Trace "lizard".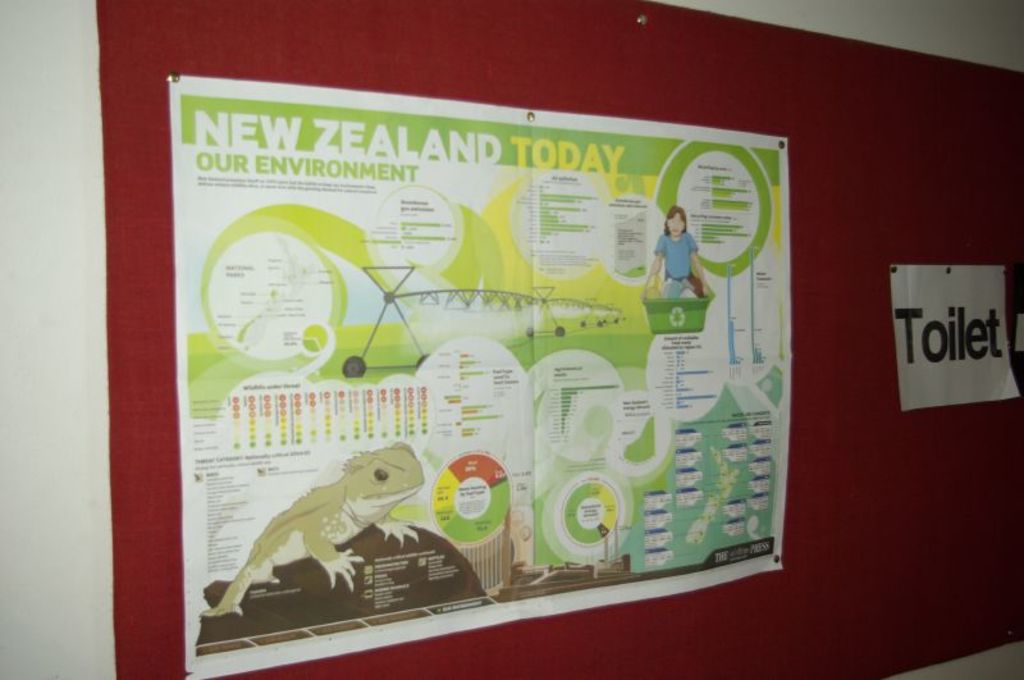
Traced to {"left": 227, "top": 444, "right": 472, "bottom": 626}.
